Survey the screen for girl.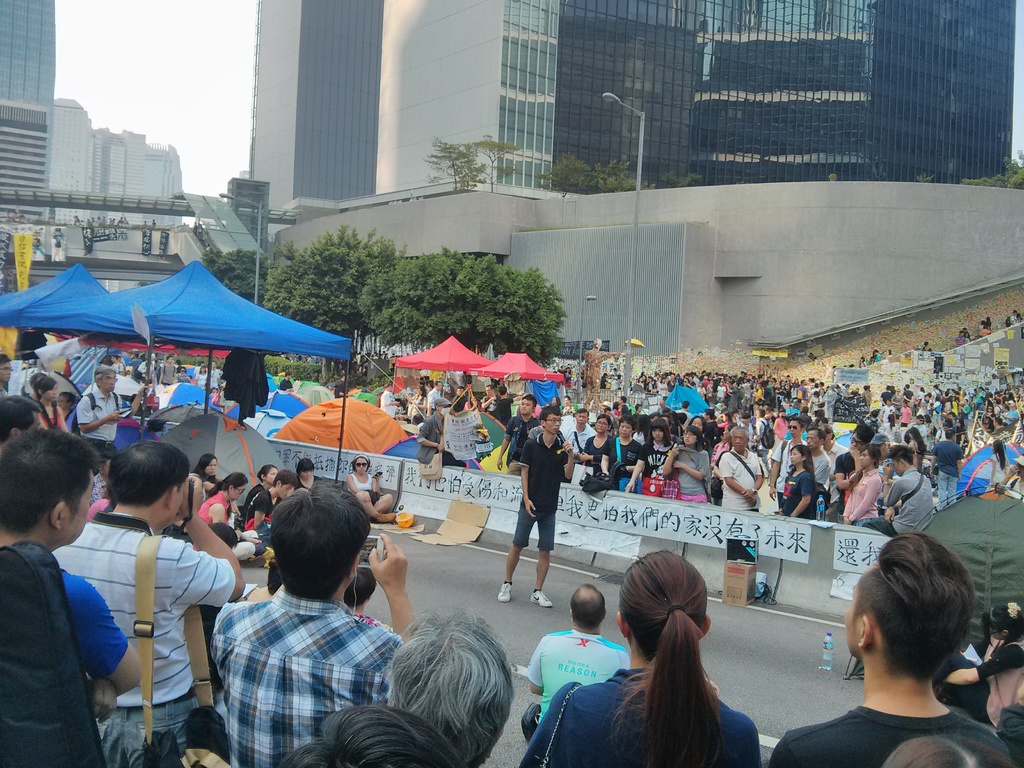
Survey found: bbox=(1002, 454, 1023, 500).
